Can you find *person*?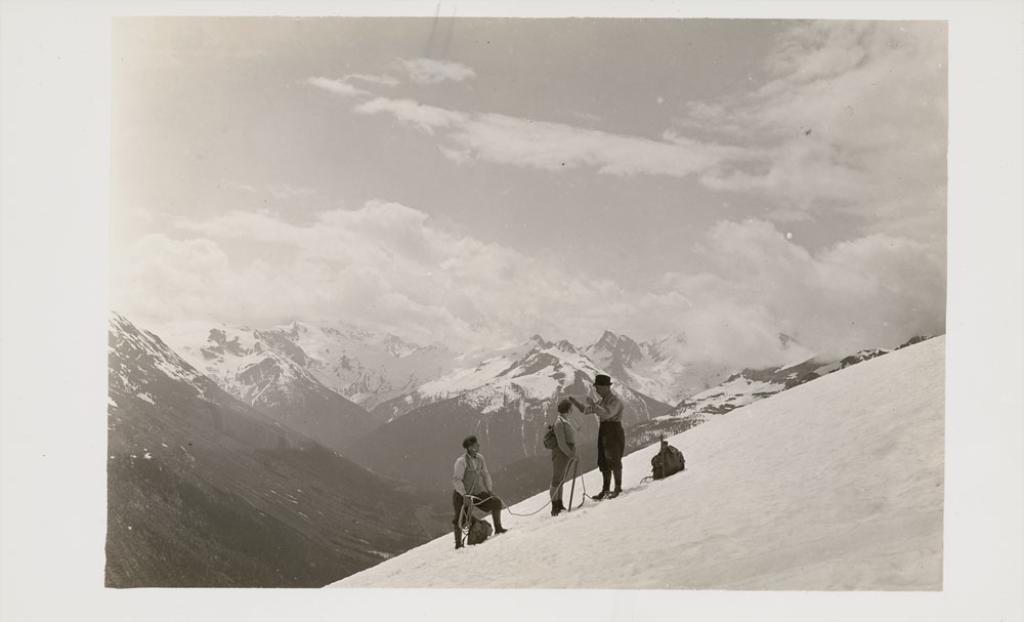
Yes, bounding box: rect(456, 441, 506, 537).
